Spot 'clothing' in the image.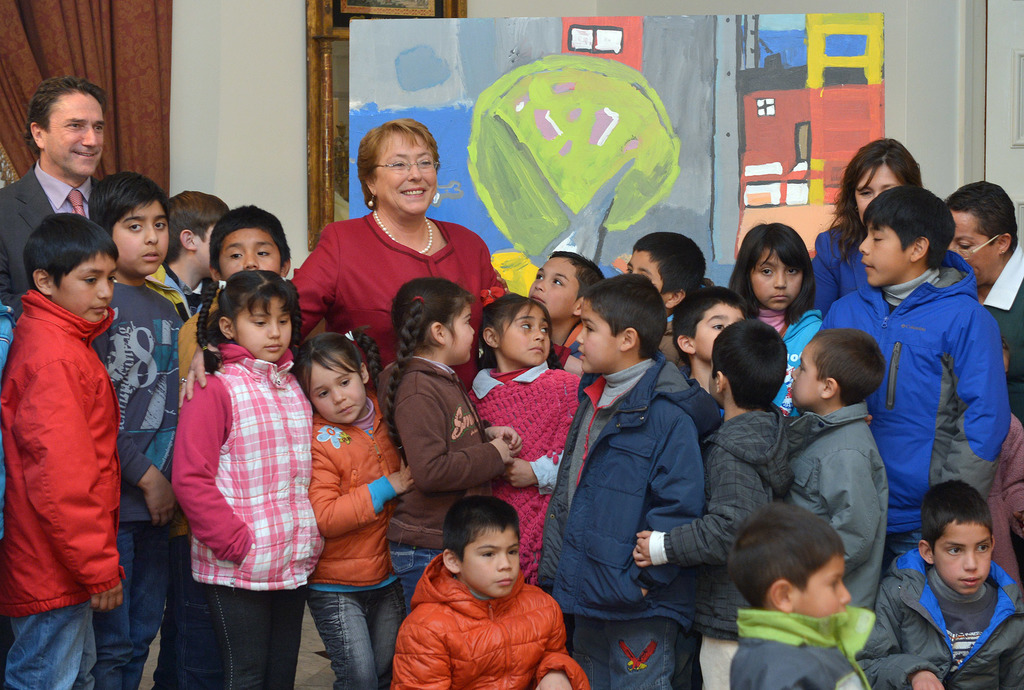
'clothing' found at (722,606,877,689).
